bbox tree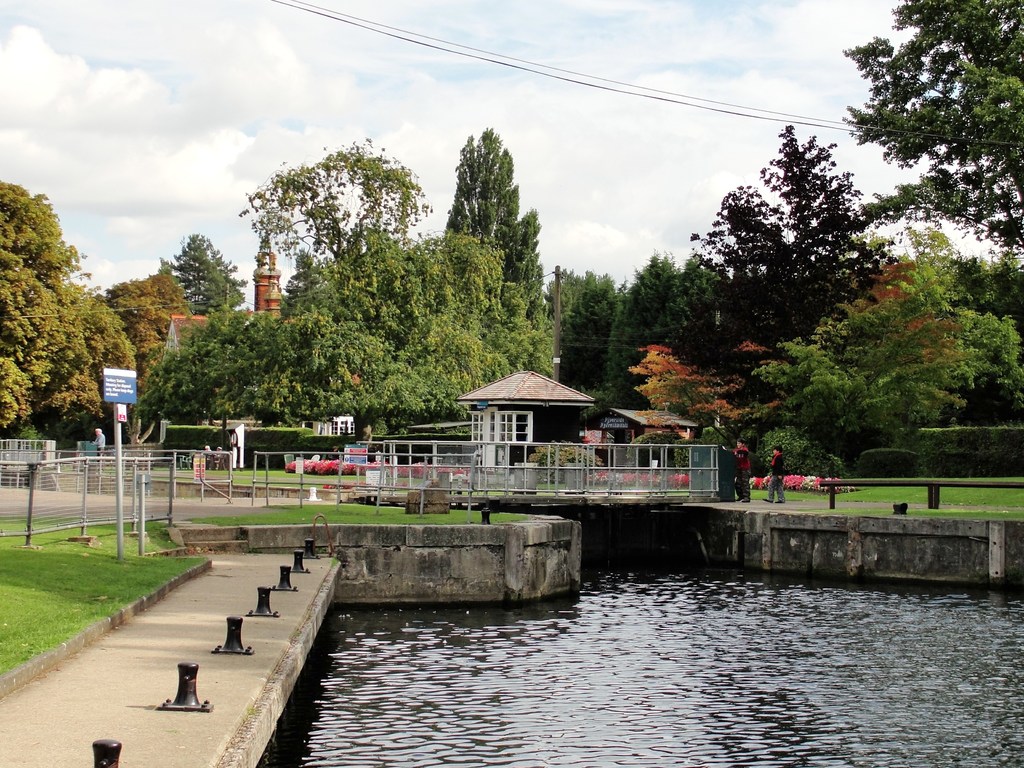
{"left": 324, "top": 364, "right": 464, "bottom": 443}
